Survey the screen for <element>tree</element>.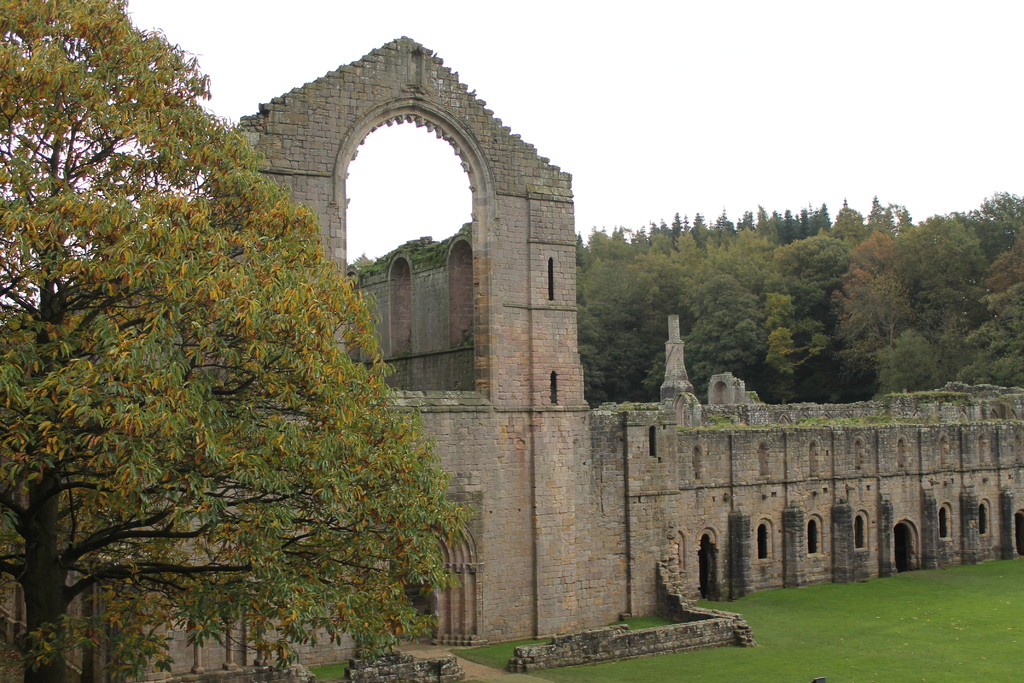
Survey found: bbox=[13, 48, 424, 639].
